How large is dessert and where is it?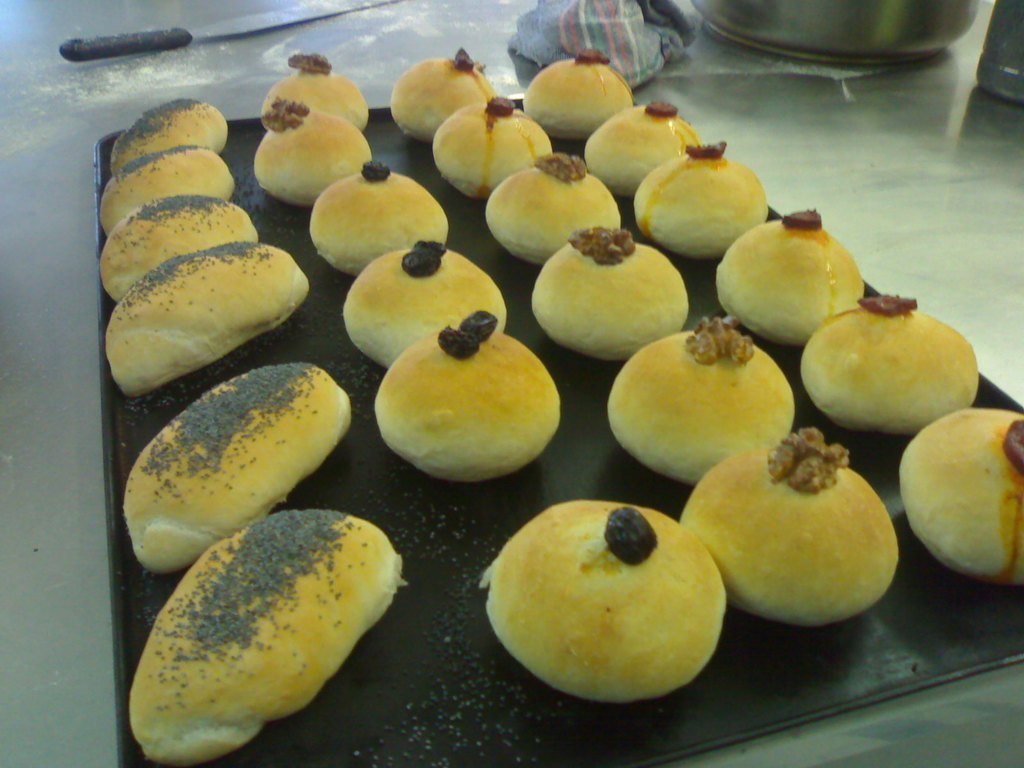
Bounding box: box(625, 138, 786, 262).
